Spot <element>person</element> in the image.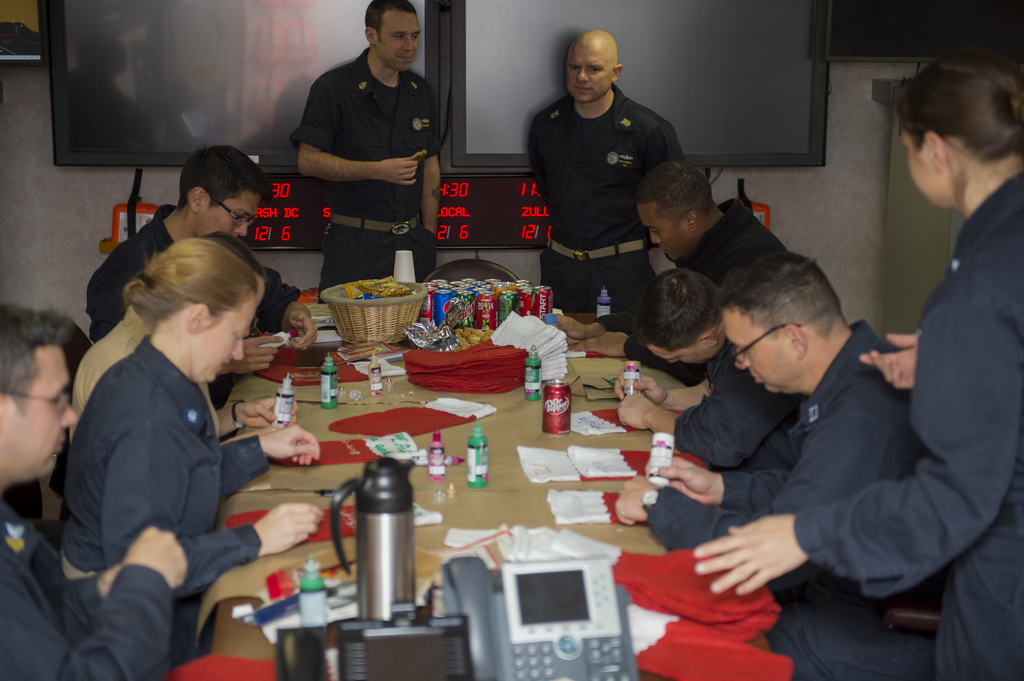
<element>person</element> found at 58:236:335:661.
